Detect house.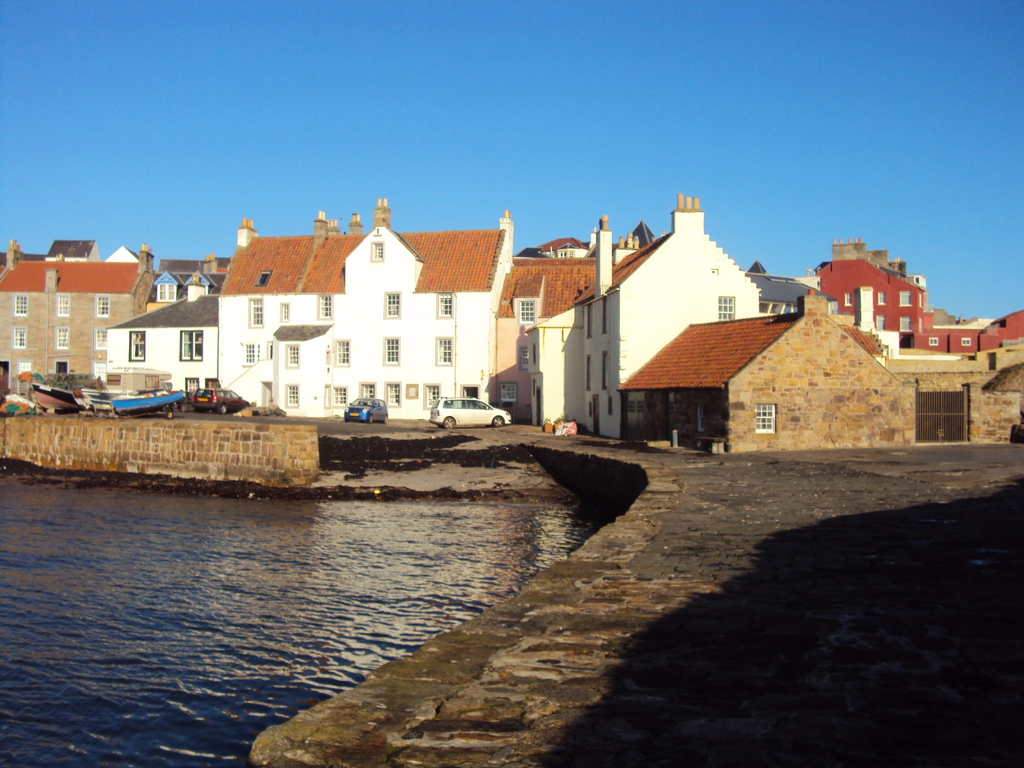
Detected at <region>617, 289, 915, 456</region>.
